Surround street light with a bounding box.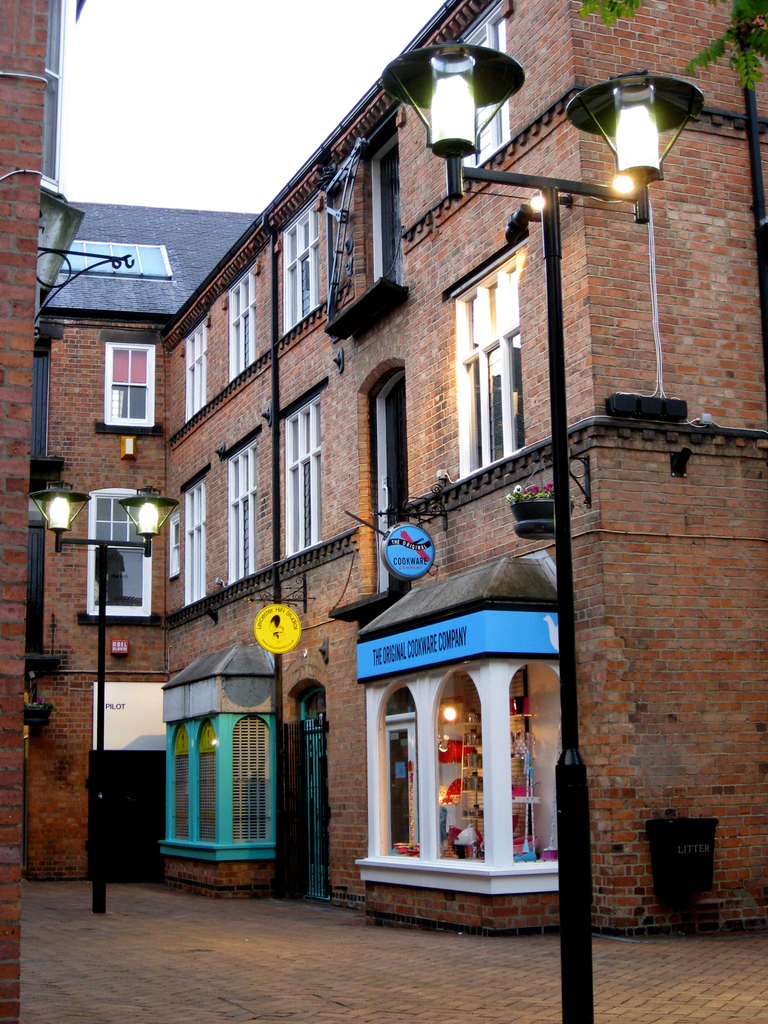
select_region(385, 42, 708, 1020).
